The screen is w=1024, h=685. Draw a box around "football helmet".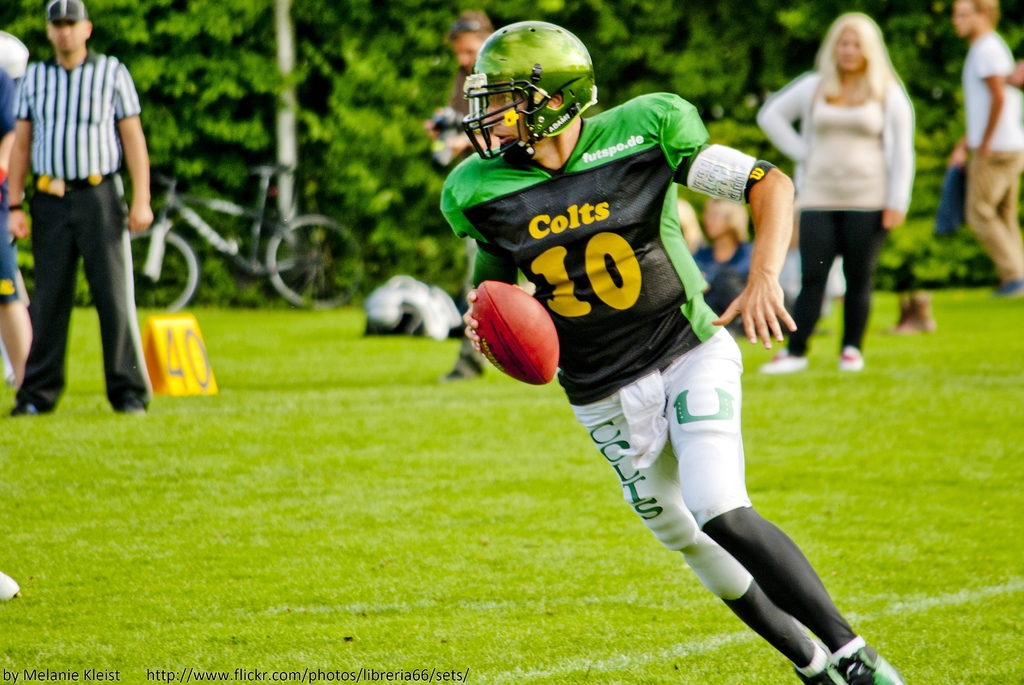
region(452, 19, 595, 155).
